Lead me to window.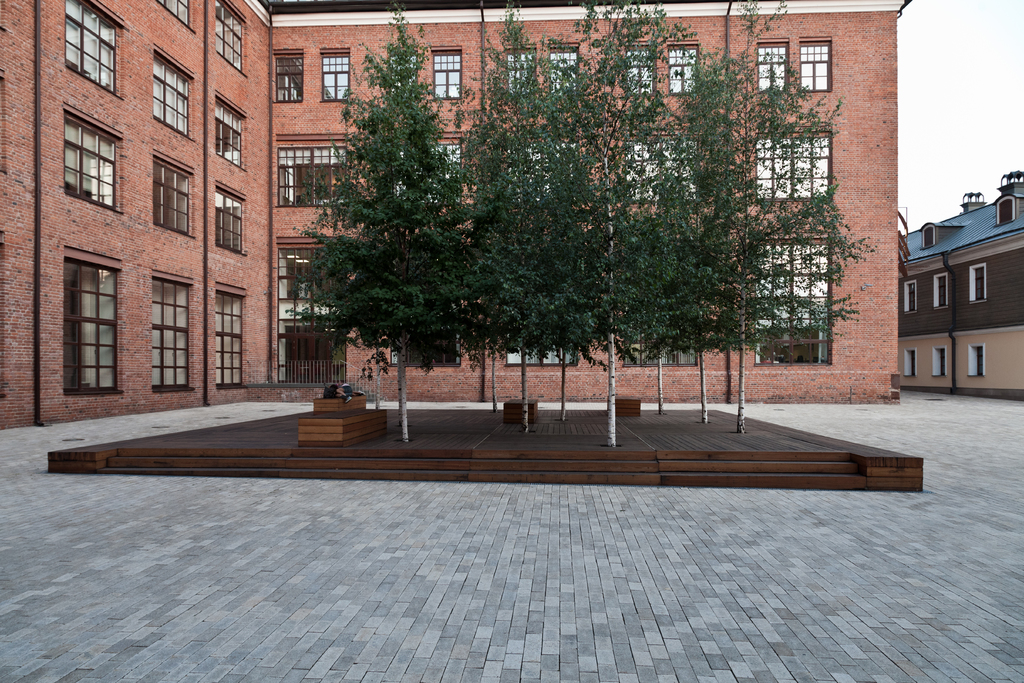
Lead to (x1=755, y1=36, x2=793, y2=97).
